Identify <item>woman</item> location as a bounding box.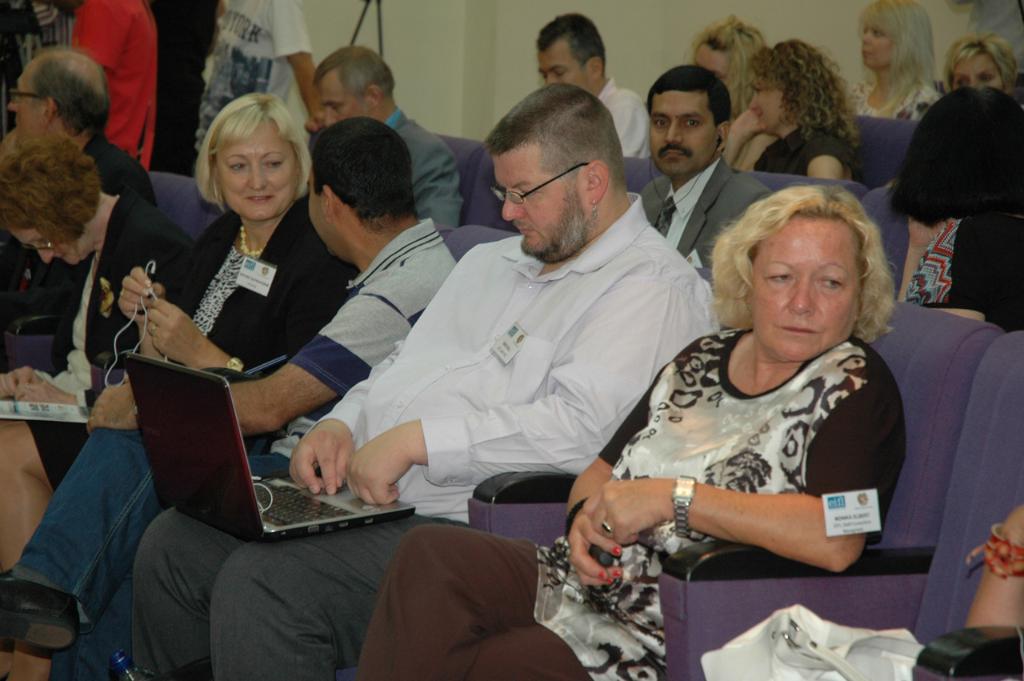
[left=350, top=179, right=910, bottom=680].
